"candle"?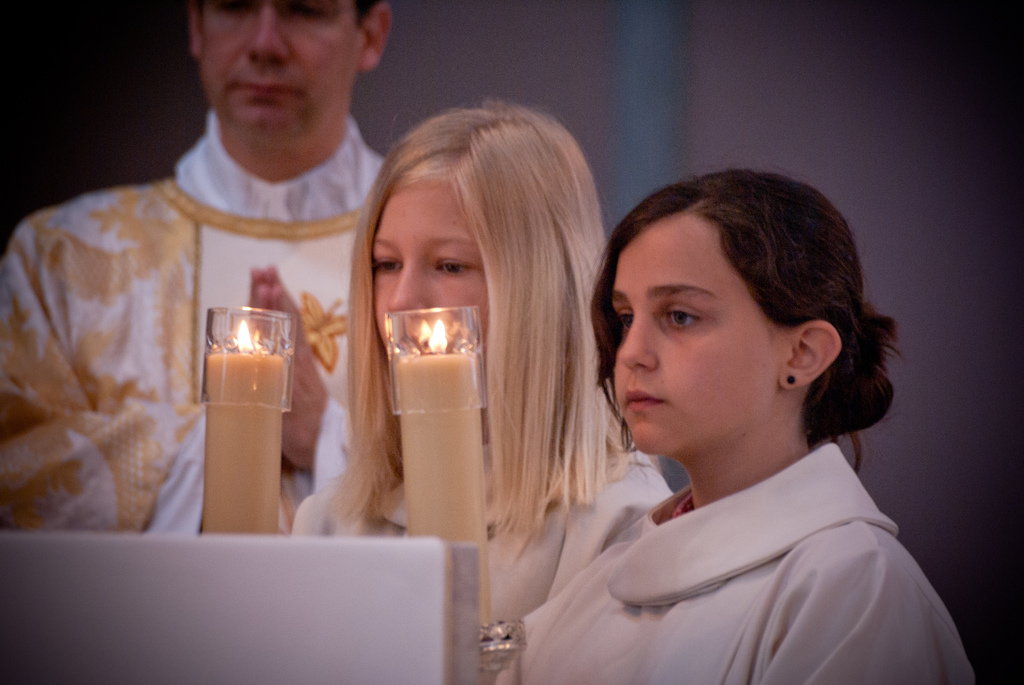
crop(191, 323, 282, 540)
